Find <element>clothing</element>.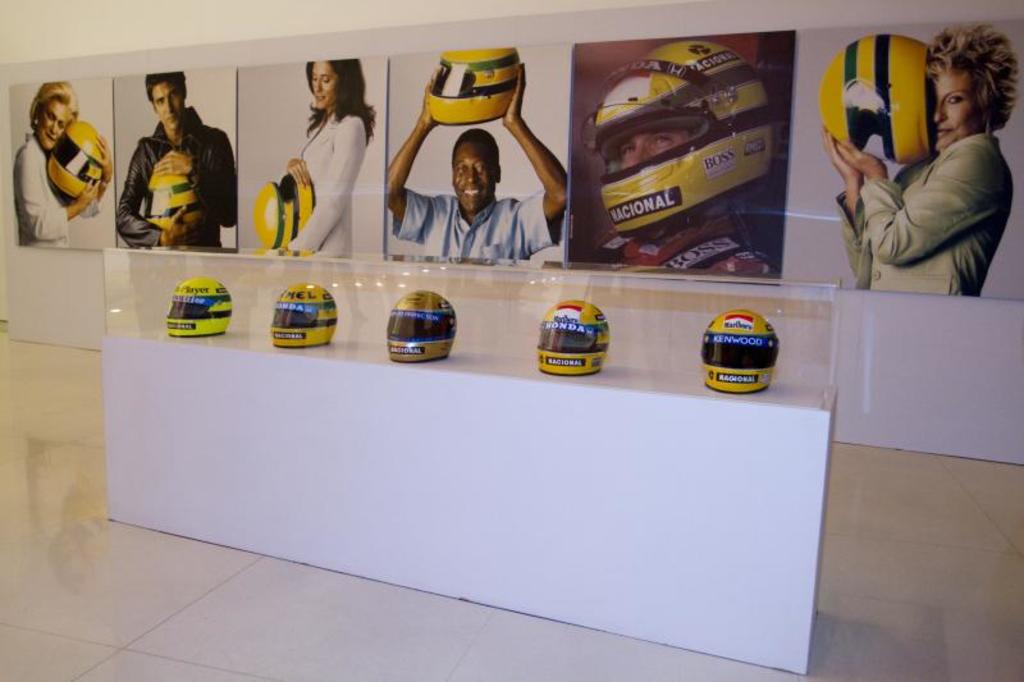
box(288, 105, 367, 265).
